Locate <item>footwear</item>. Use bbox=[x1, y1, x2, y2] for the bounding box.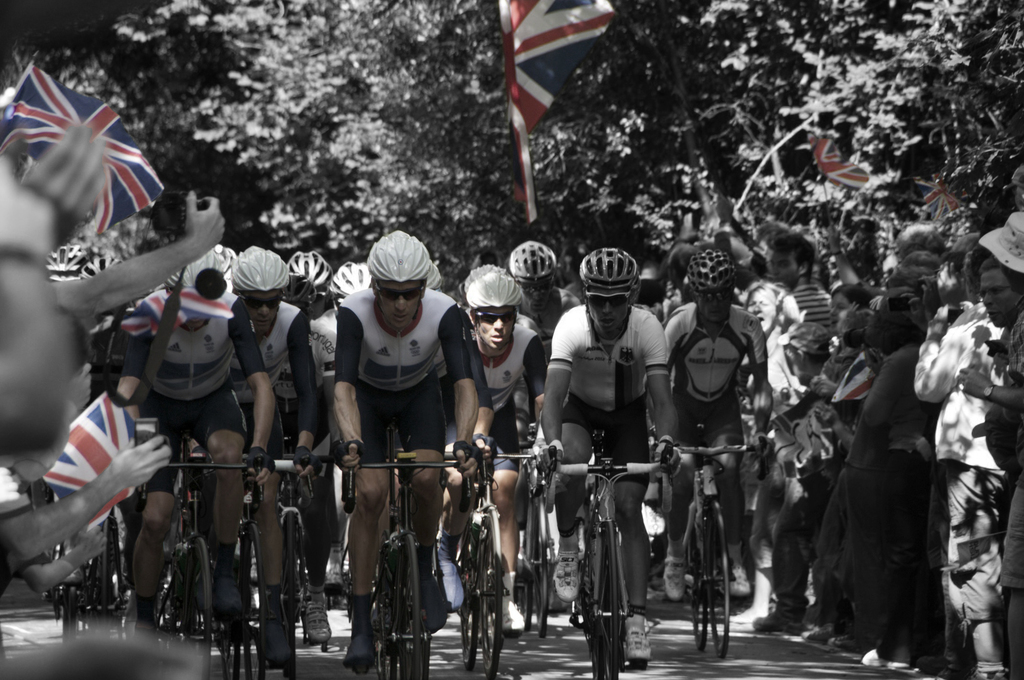
bbox=[300, 591, 334, 645].
